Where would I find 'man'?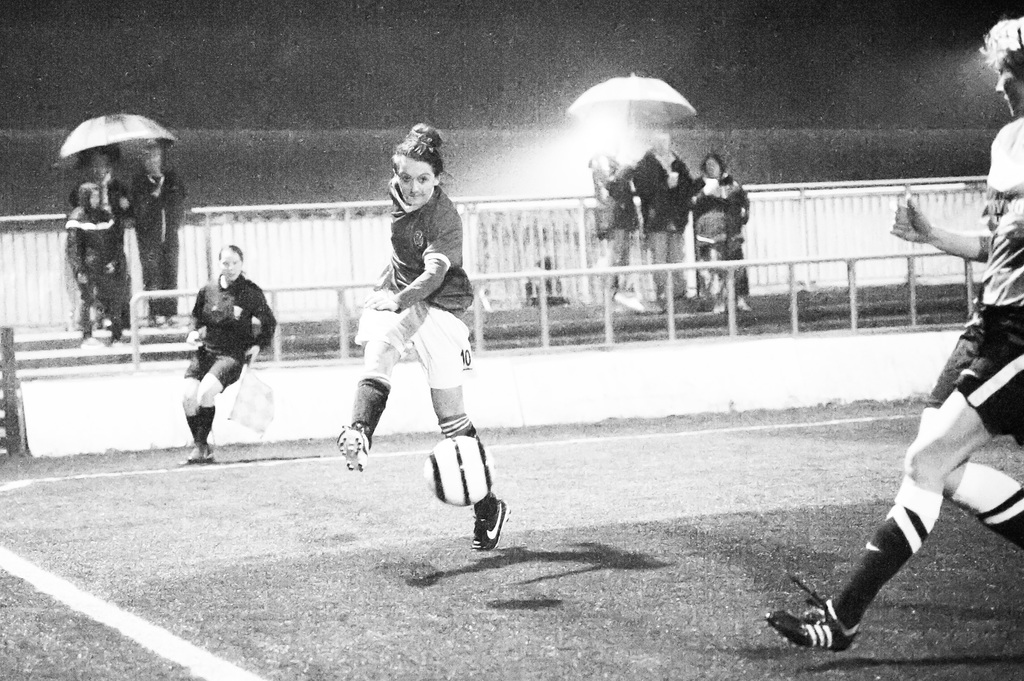
At 763 15 1023 657.
